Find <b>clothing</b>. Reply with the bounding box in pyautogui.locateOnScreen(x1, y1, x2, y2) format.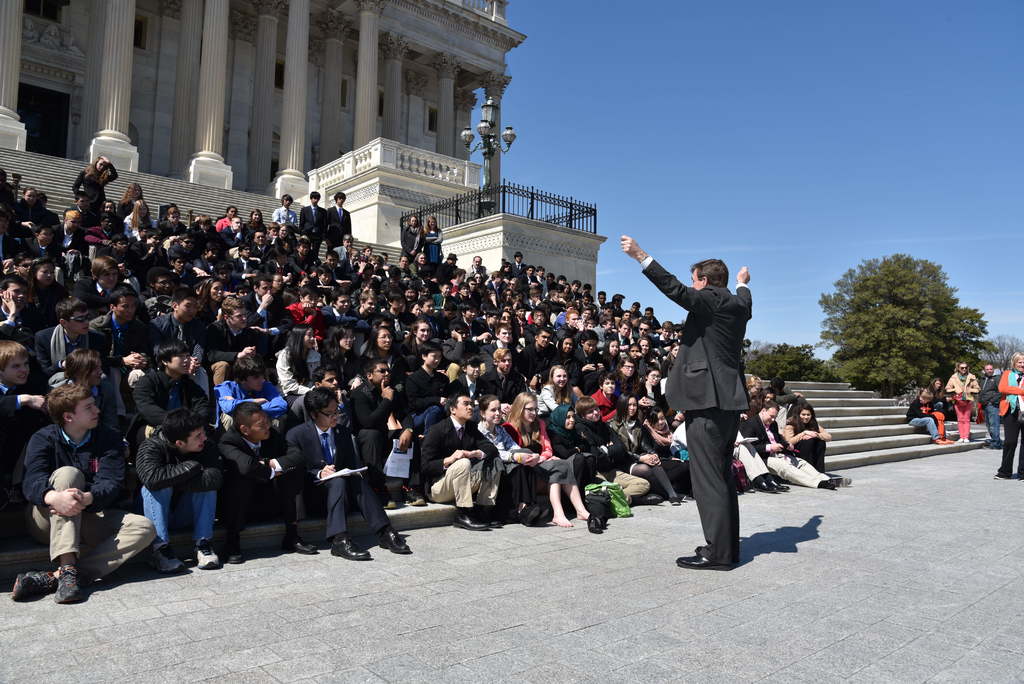
pyautogui.locateOnScreen(505, 413, 573, 486).
